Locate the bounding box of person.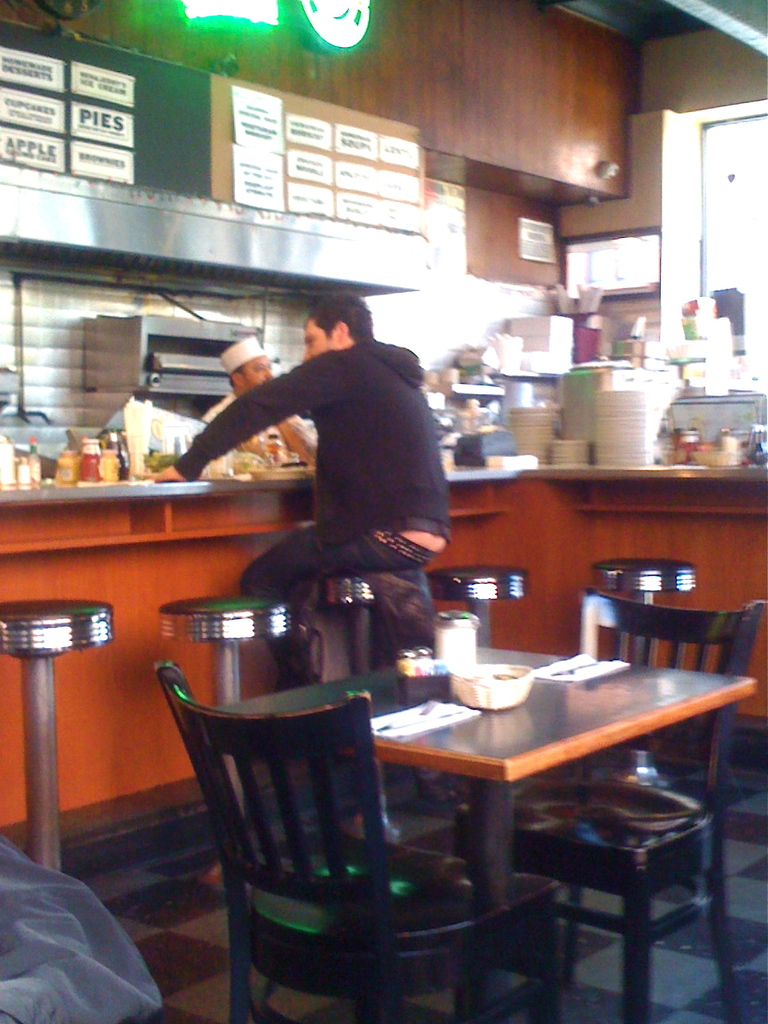
Bounding box: locate(205, 335, 309, 474).
